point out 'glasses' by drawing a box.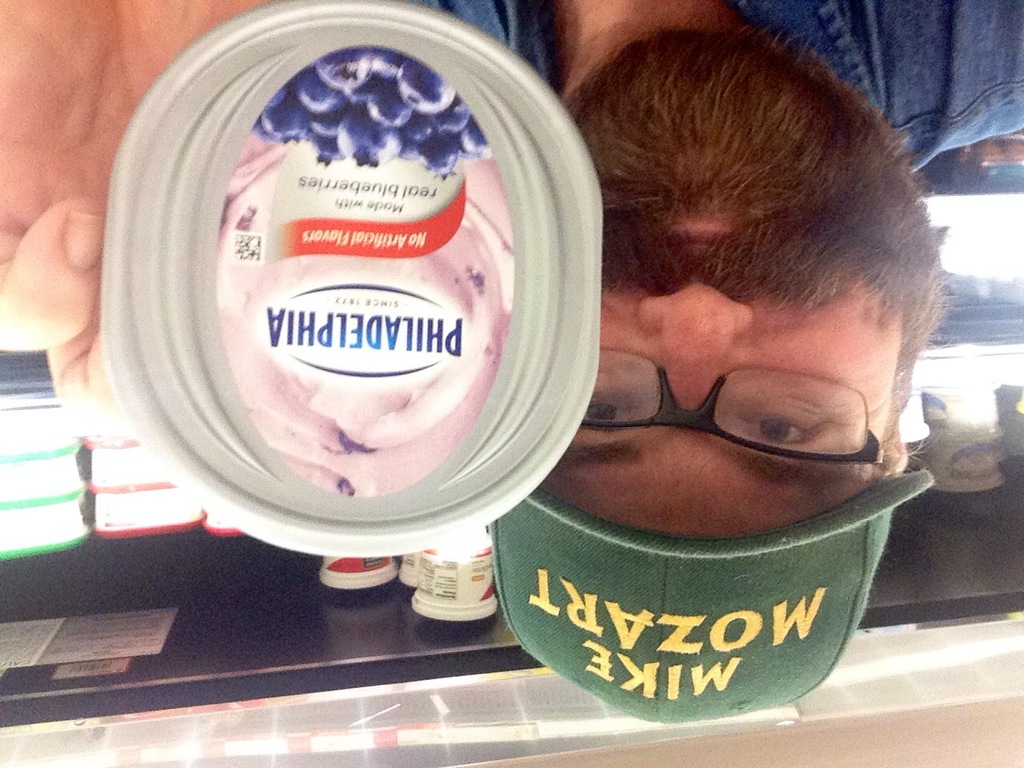
[569, 362, 916, 473].
